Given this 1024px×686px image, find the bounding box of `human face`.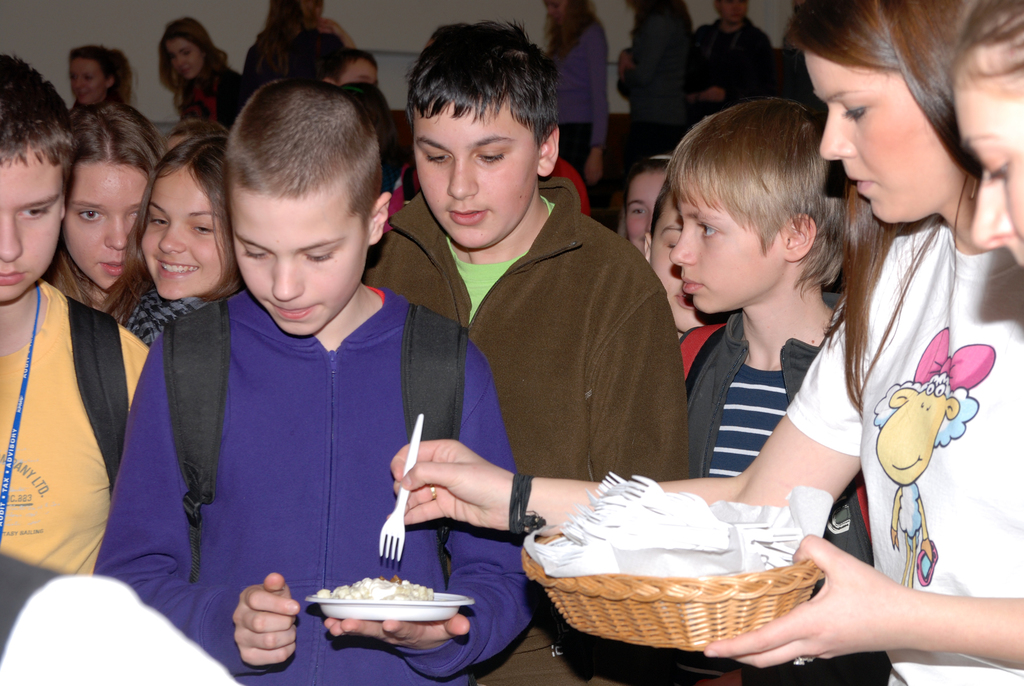
646, 195, 725, 331.
